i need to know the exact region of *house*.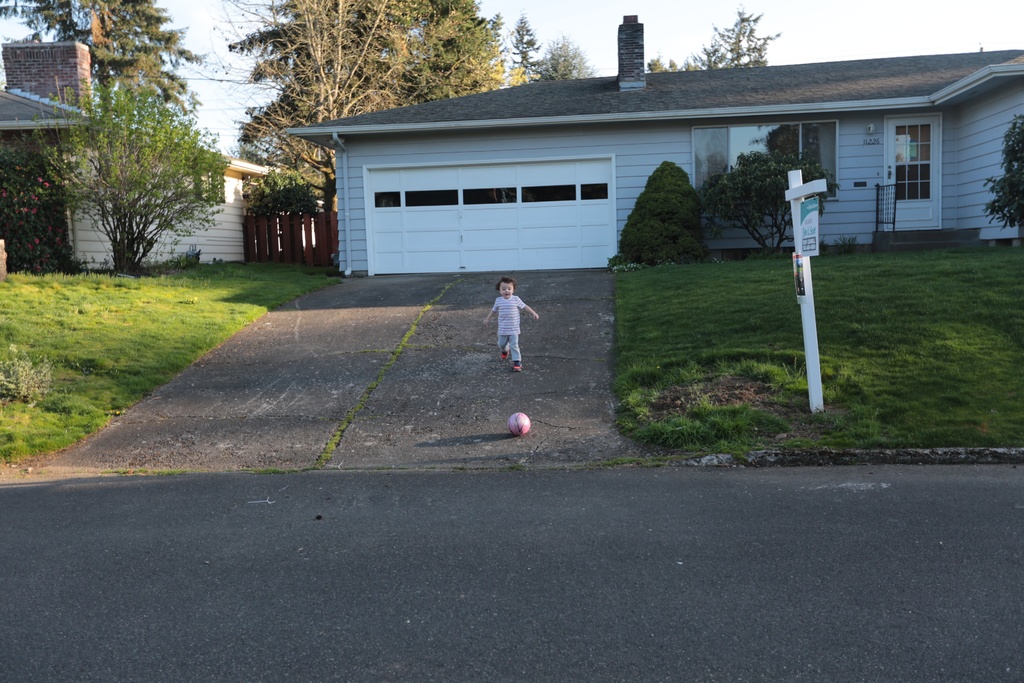
Region: (x1=0, y1=38, x2=273, y2=280).
